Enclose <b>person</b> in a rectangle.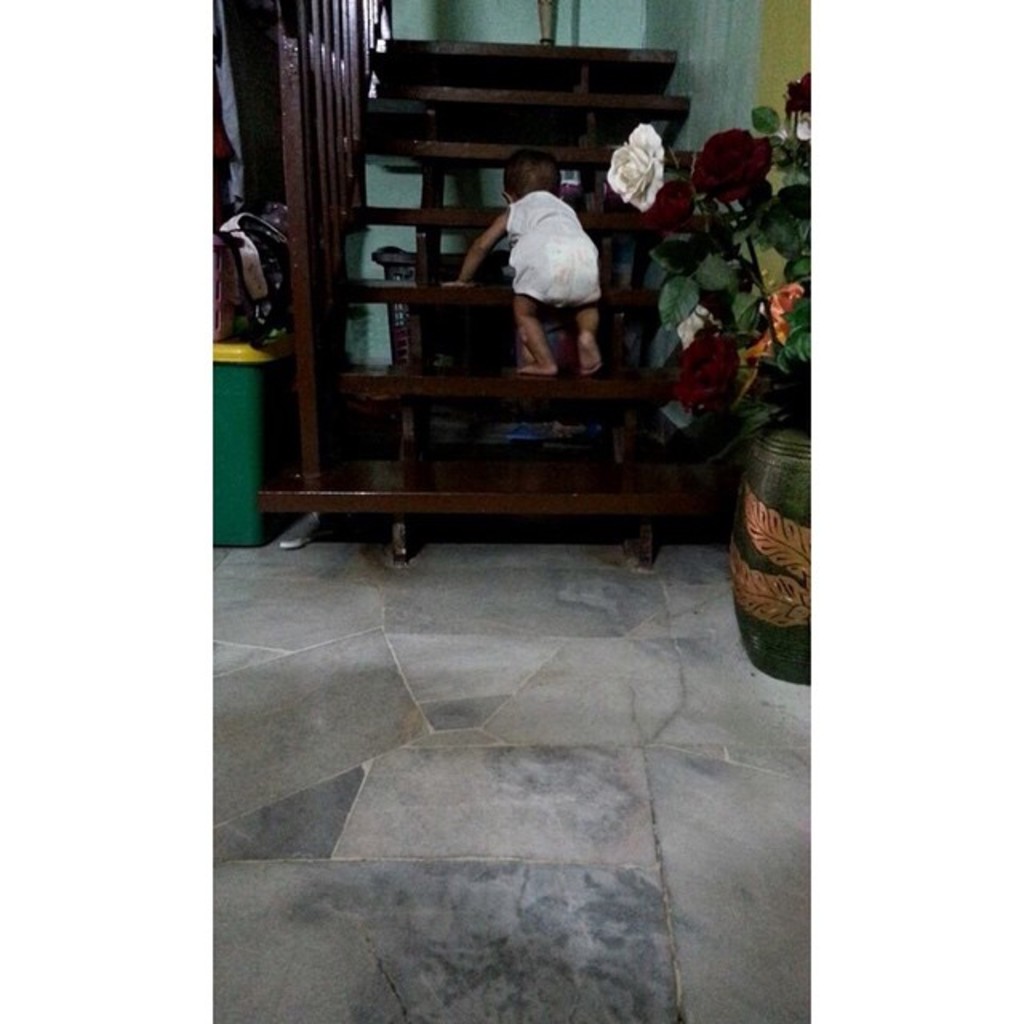
(left=478, top=123, right=619, bottom=406).
